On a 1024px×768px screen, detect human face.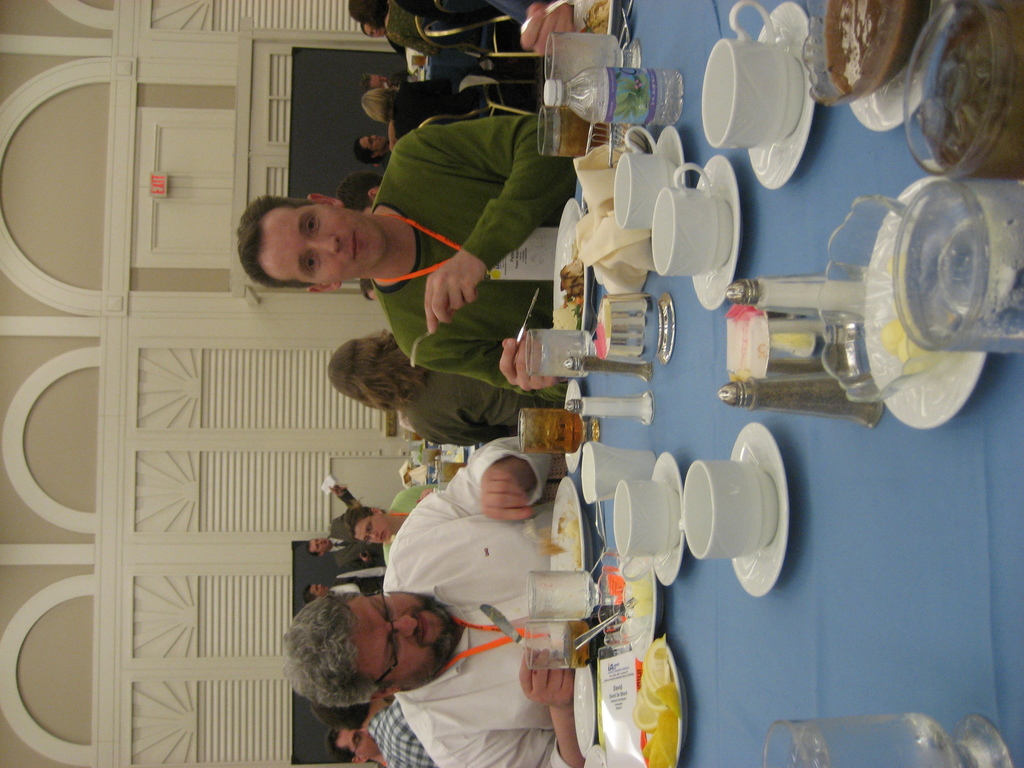
(left=308, top=586, right=328, bottom=600).
